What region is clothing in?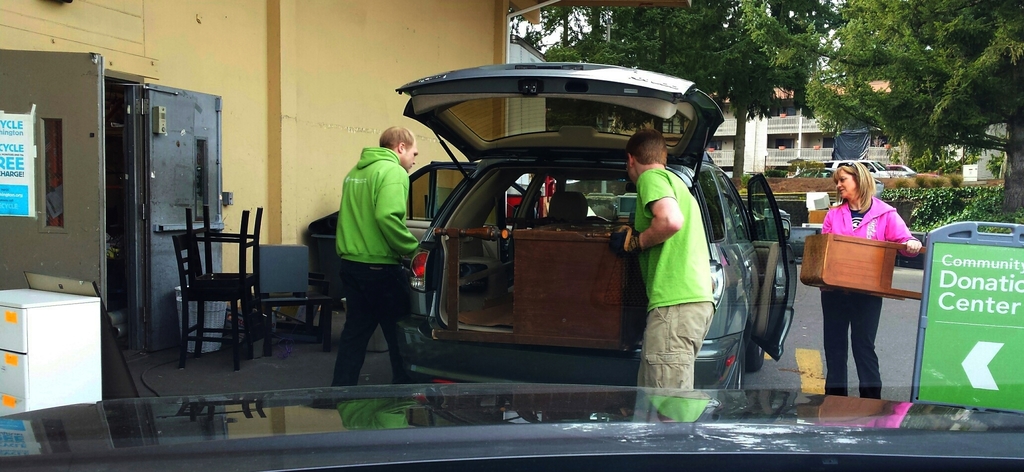
(left=629, top=168, right=715, bottom=395).
